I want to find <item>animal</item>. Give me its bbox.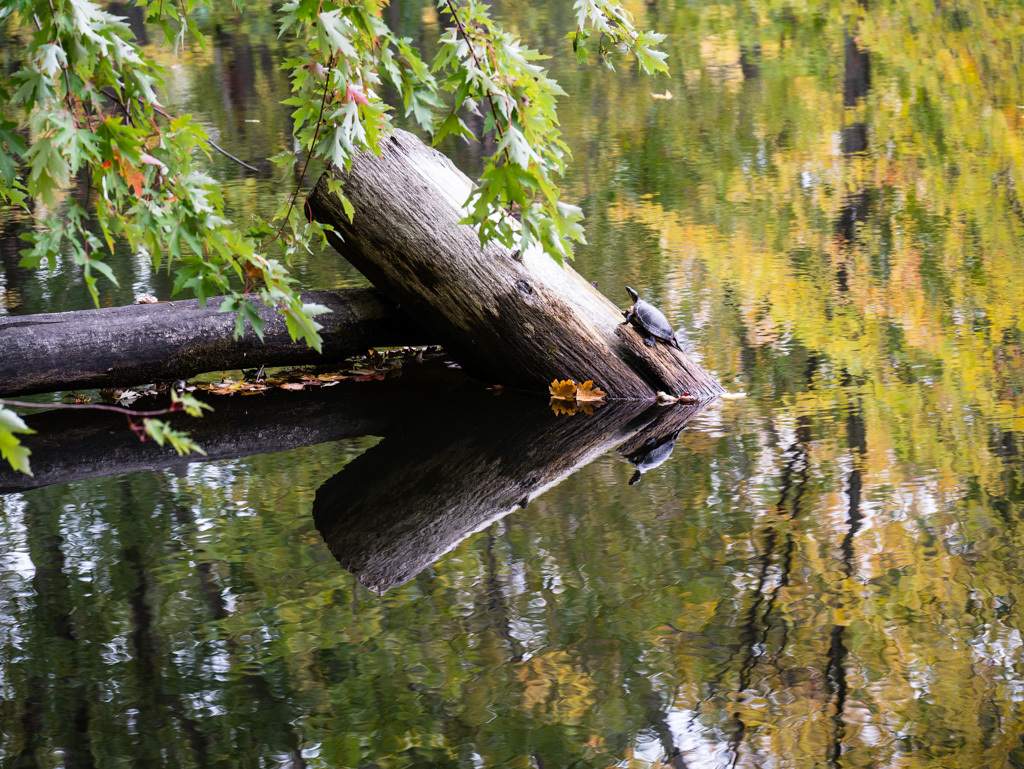
(622,283,682,352).
